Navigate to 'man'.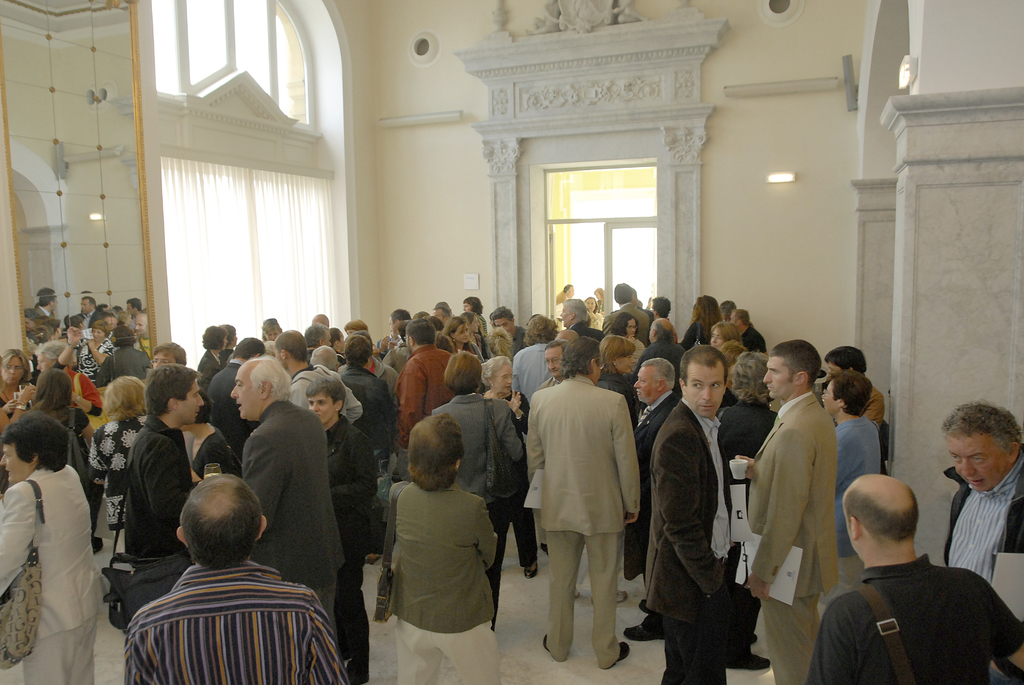
Navigation target: <region>123, 299, 143, 310</region>.
